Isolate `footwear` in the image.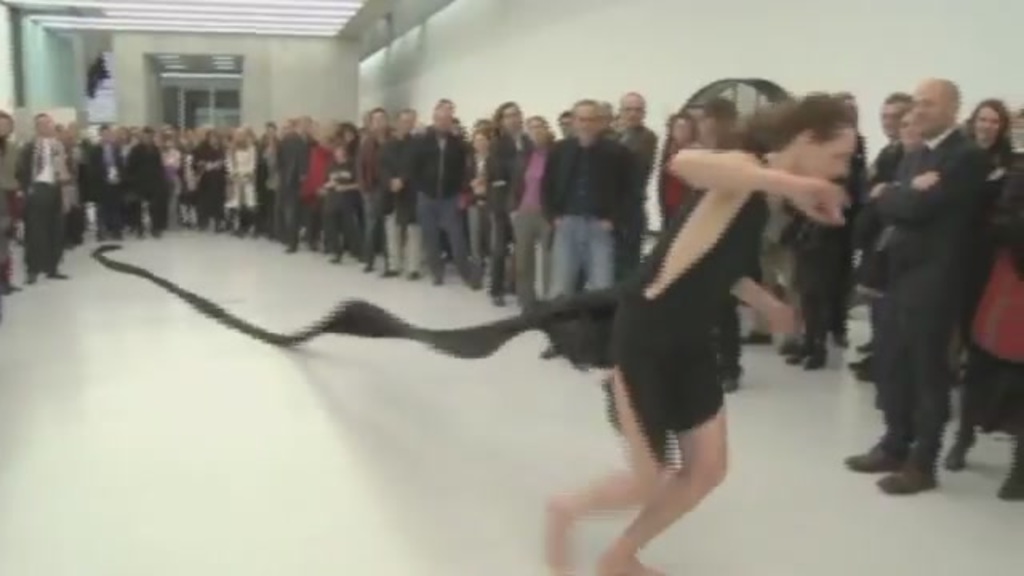
Isolated region: box(134, 214, 141, 242).
